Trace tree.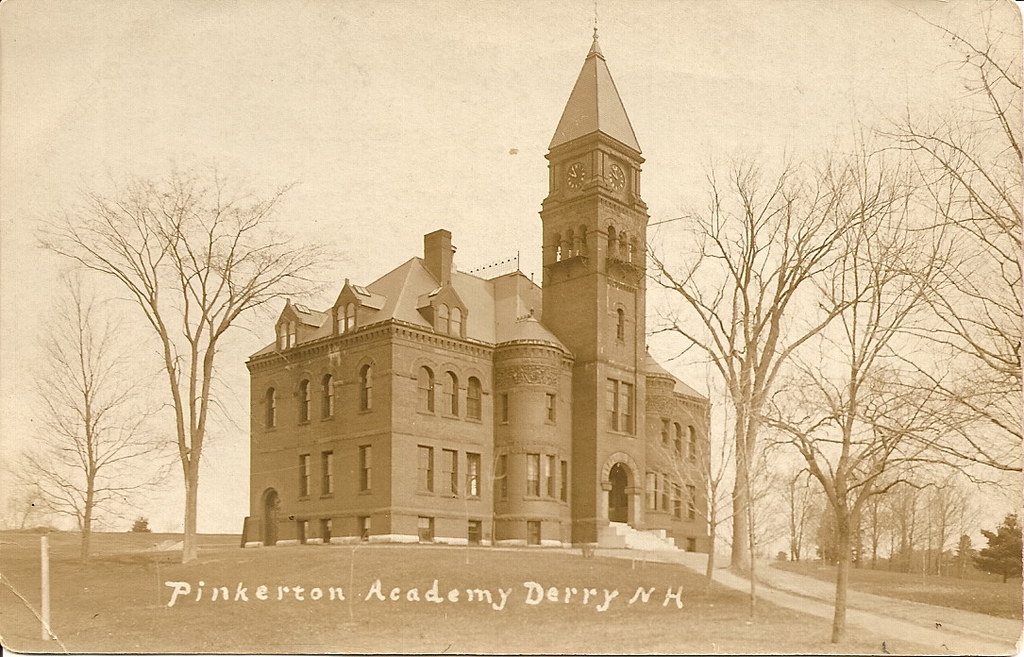
Traced to detection(0, 263, 191, 557).
